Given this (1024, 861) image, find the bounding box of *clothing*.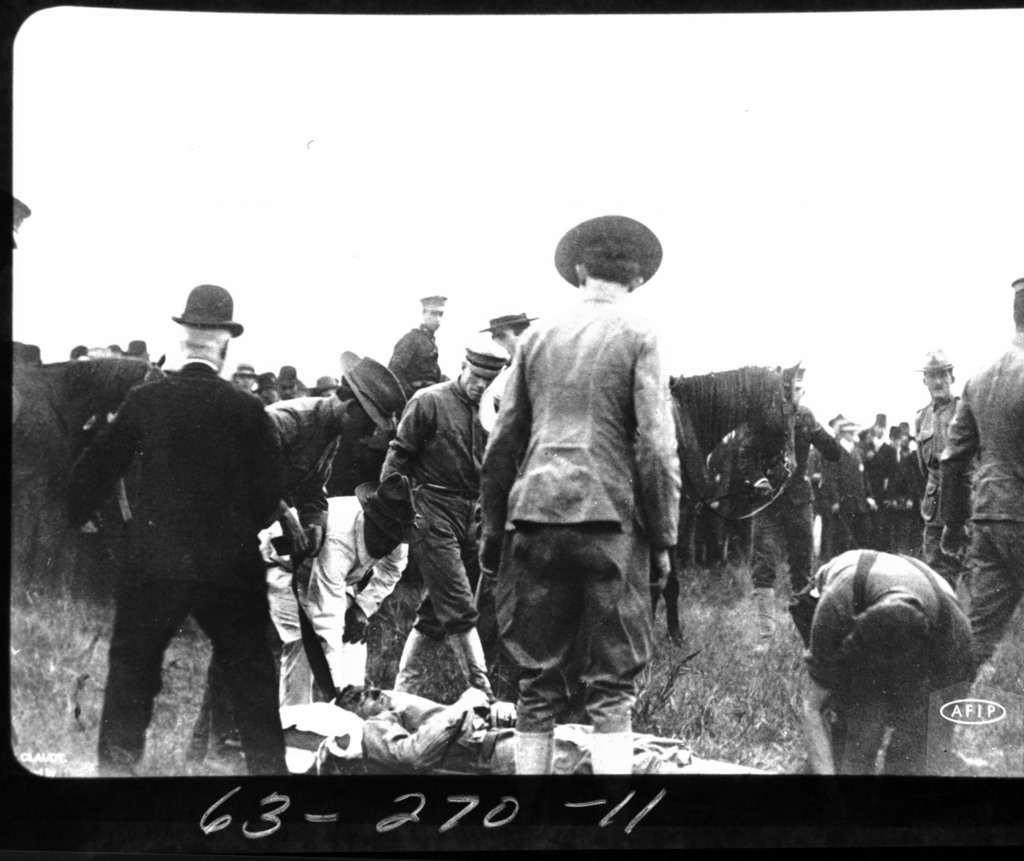
box=[473, 270, 685, 737].
